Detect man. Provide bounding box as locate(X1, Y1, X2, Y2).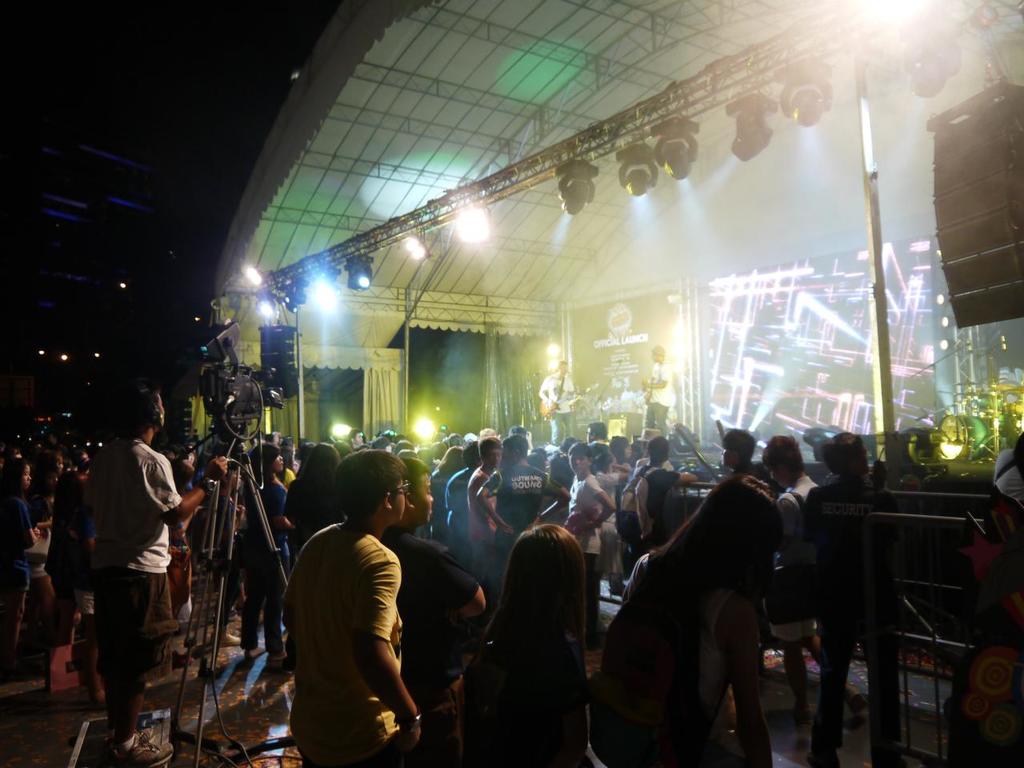
locate(636, 438, 698, 560).
